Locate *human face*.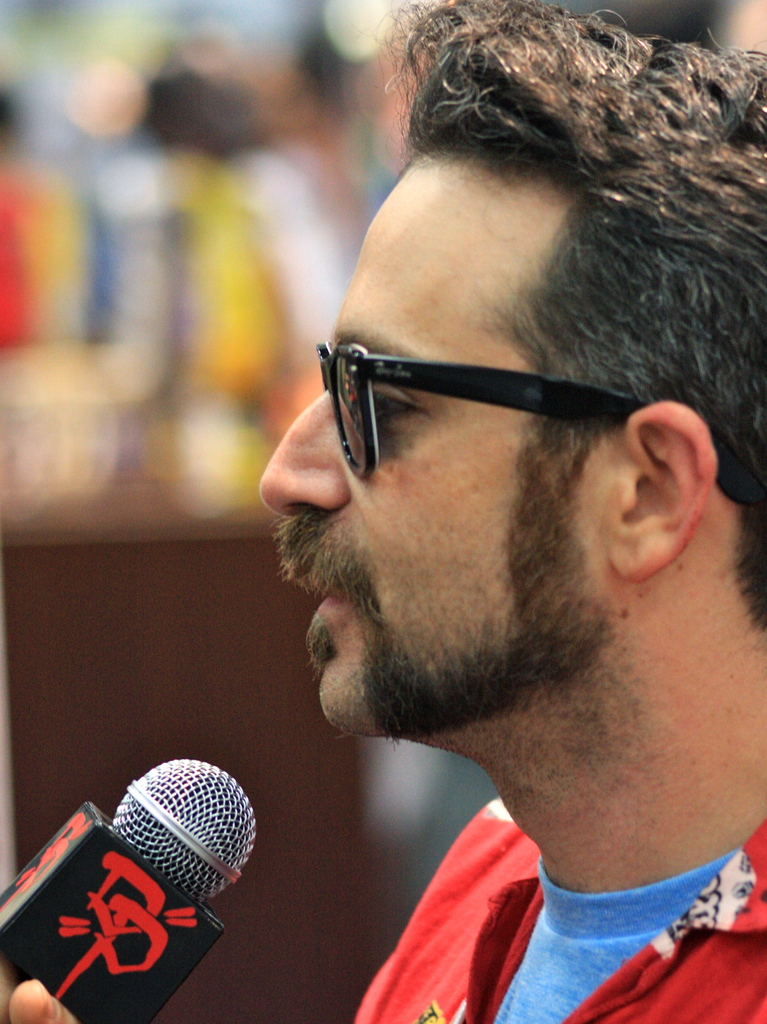
Bounding box: detection(258, 132, 596, 732).
